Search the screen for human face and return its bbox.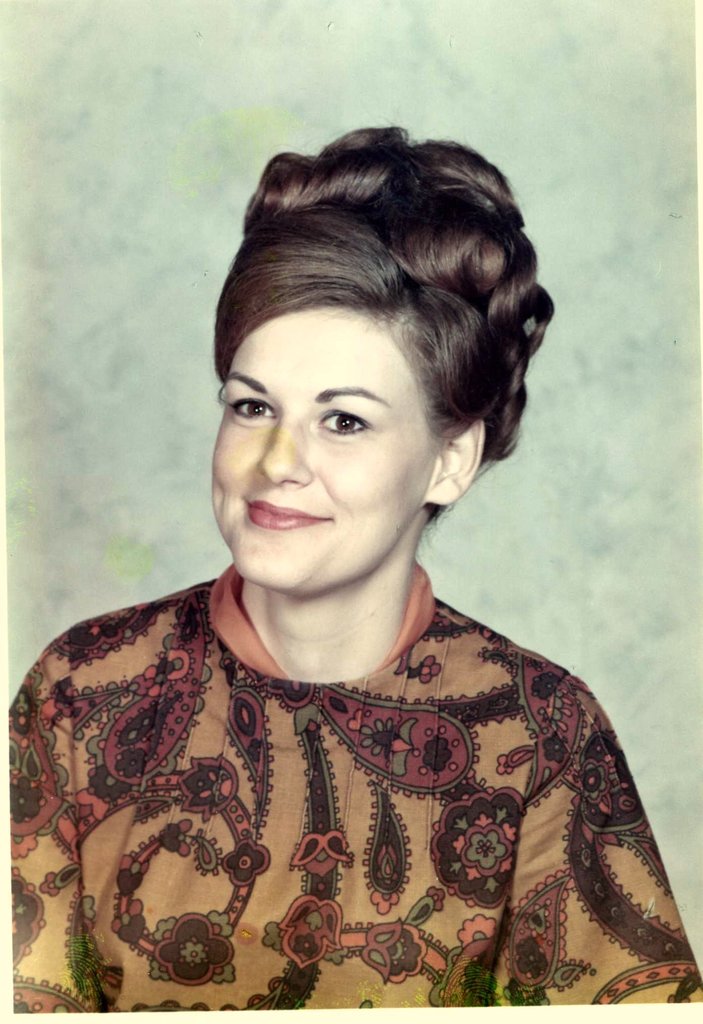
Found: (211,309,427,589).
